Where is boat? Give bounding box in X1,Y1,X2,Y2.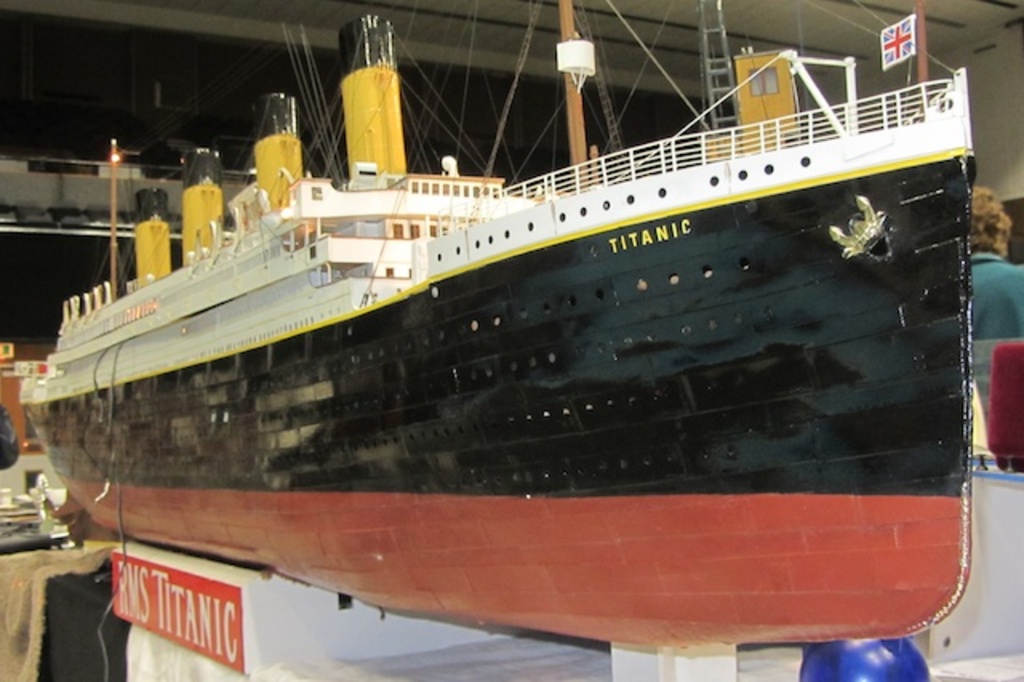
35,11,1023,618.
